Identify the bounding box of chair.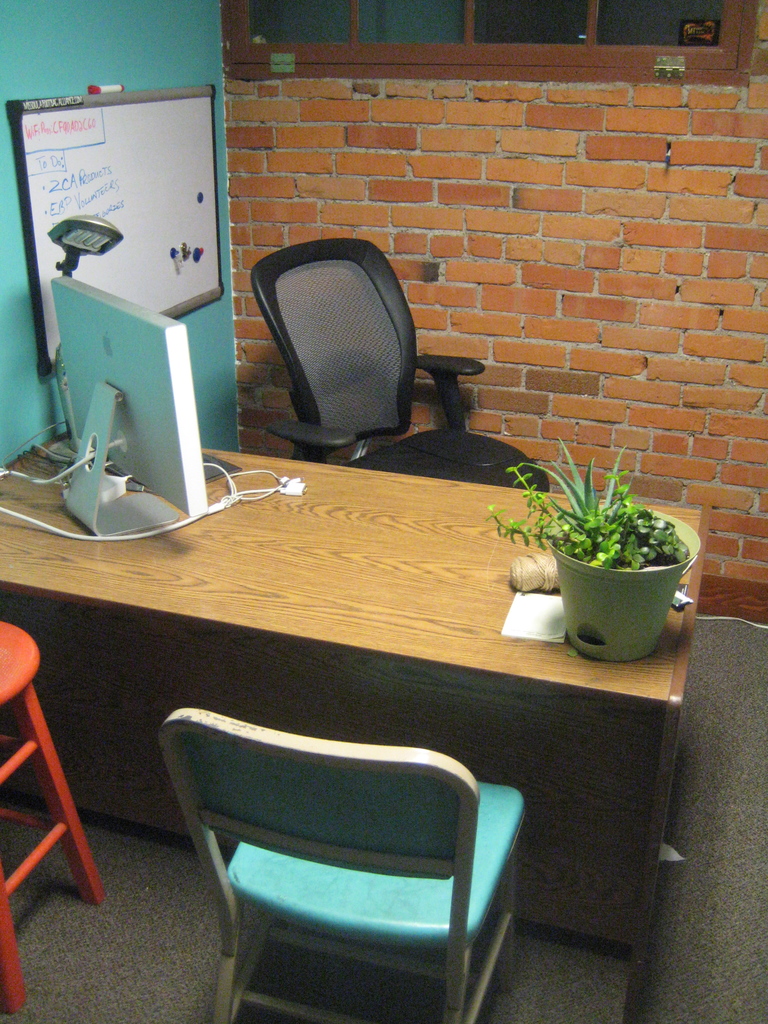
l=162, t=685, r=547, b=1022.
